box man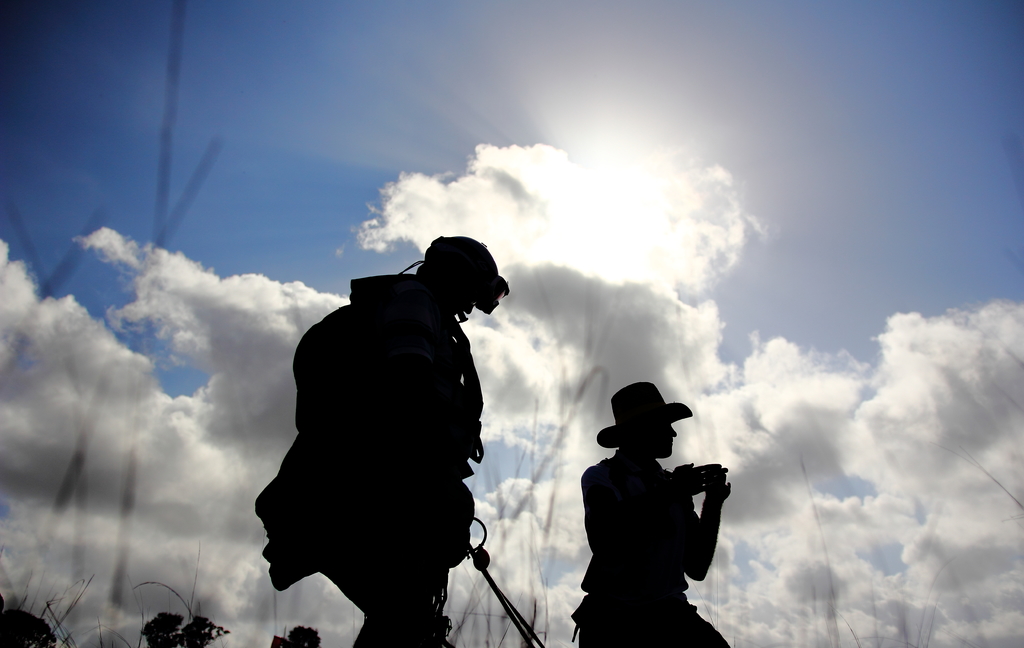
<bbox>569, 378, 733, 647</bbox>
